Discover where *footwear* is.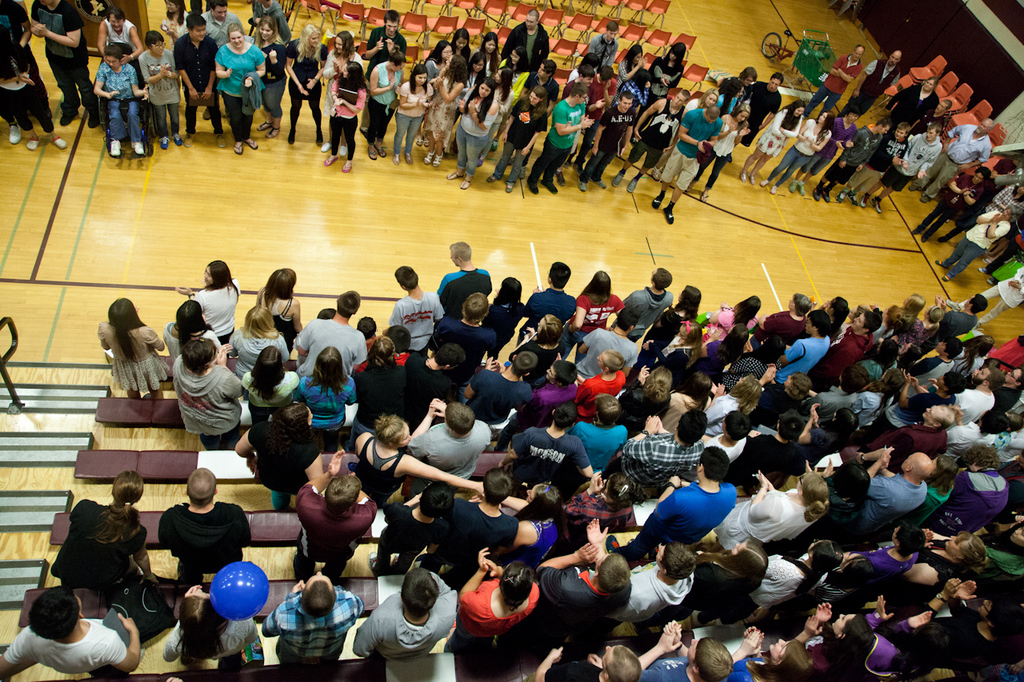
Discovered at BBox(699, 189, 707, 204).
